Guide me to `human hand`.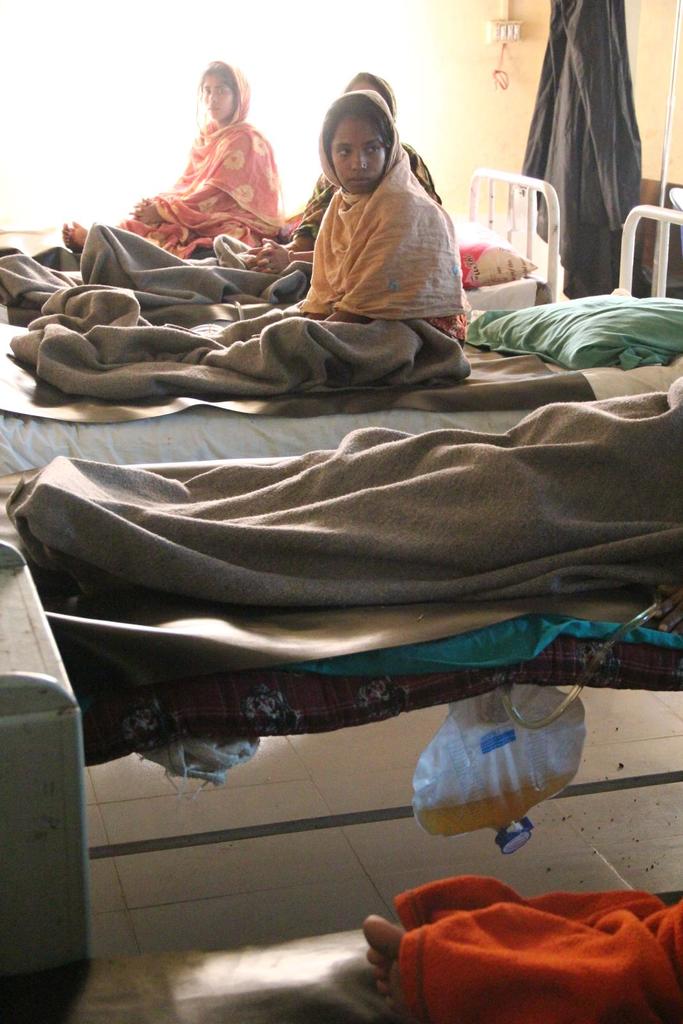
Guidance: [x1=120, y1=195, x2=169, y2=225].
